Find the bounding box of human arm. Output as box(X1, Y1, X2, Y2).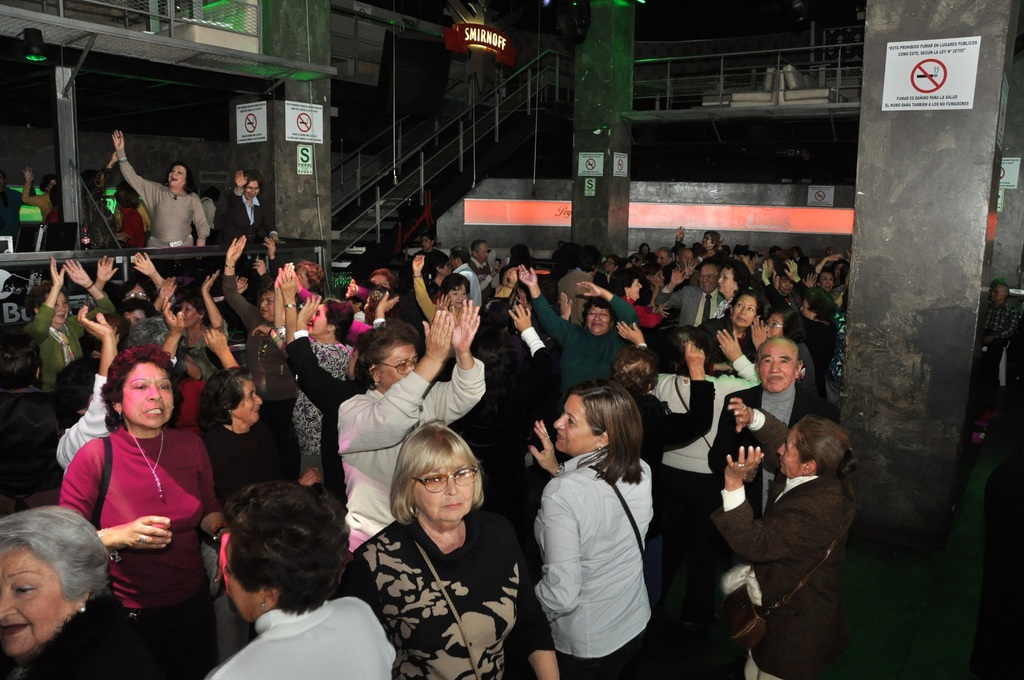
box(652, 264, 691, 310).
